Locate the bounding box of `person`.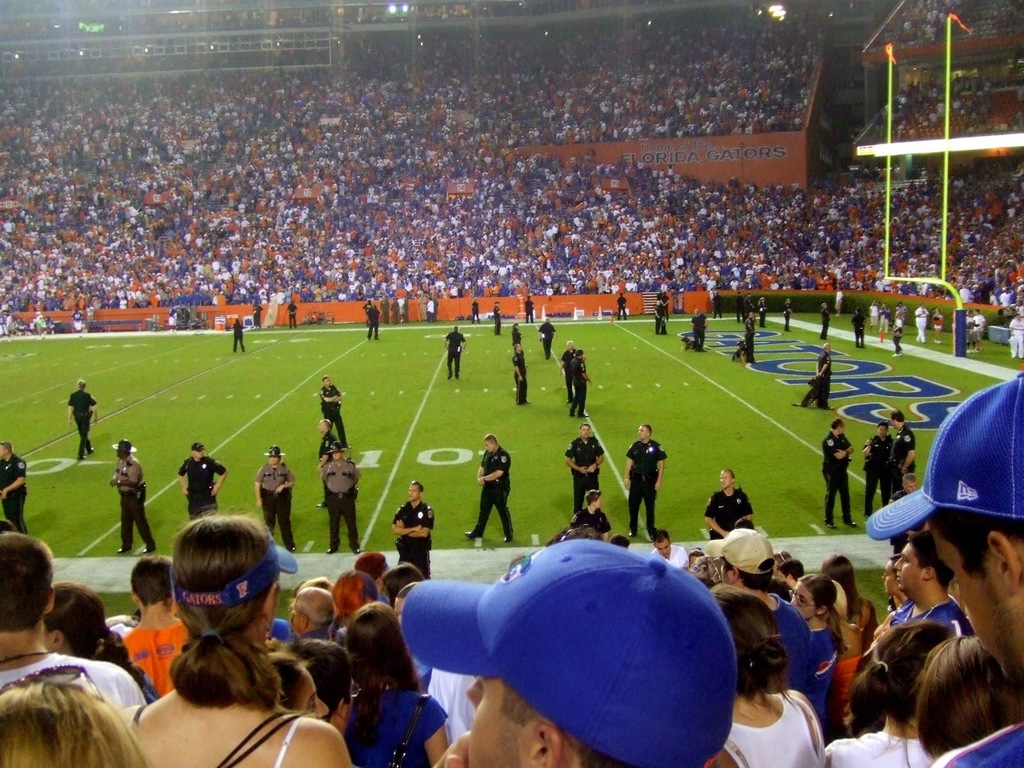
Bounding box: crop(895, 410, 914, 496).
